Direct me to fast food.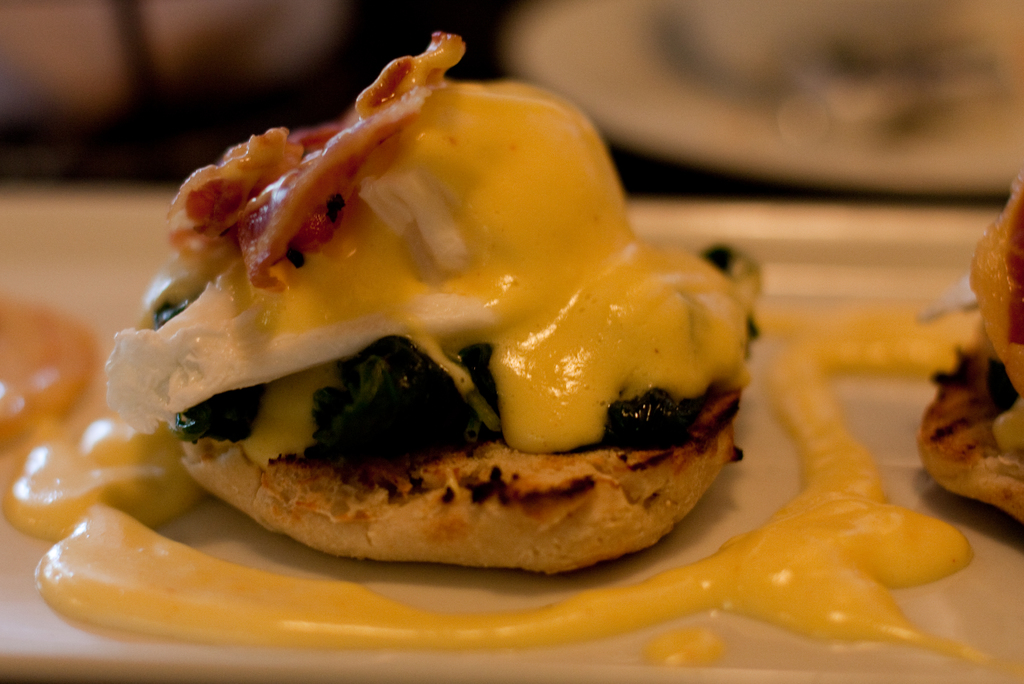
Direction: BBox(909, 163, 1023, 526).
